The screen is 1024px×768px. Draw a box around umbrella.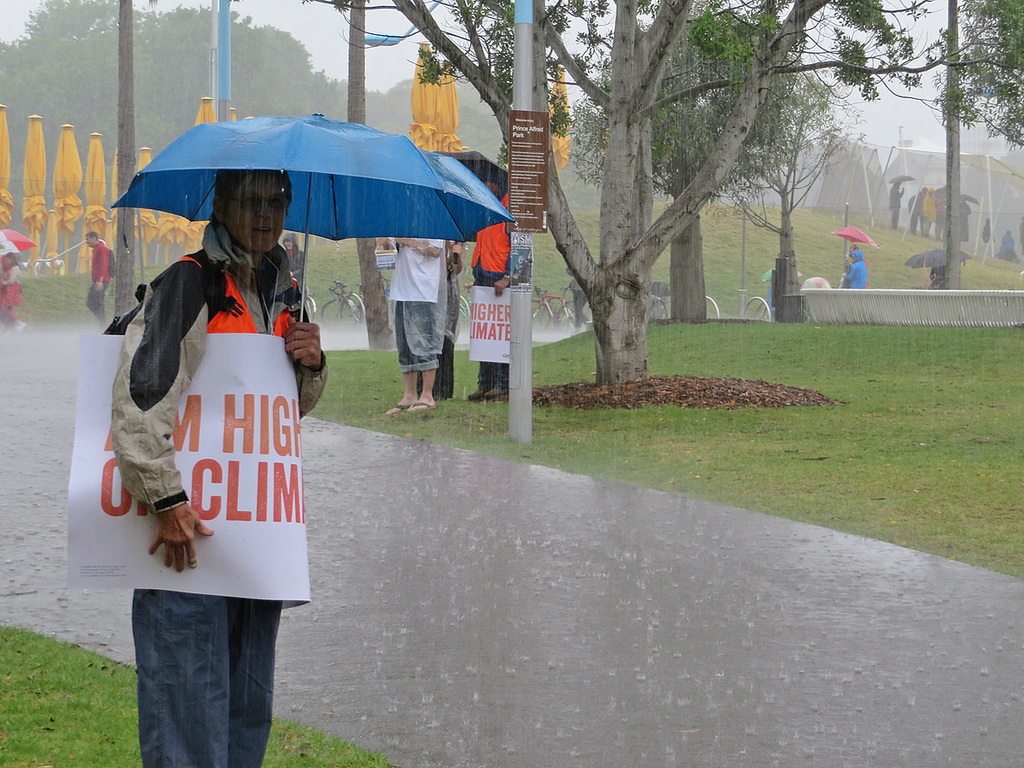
box(413, 41, 436, 151).
